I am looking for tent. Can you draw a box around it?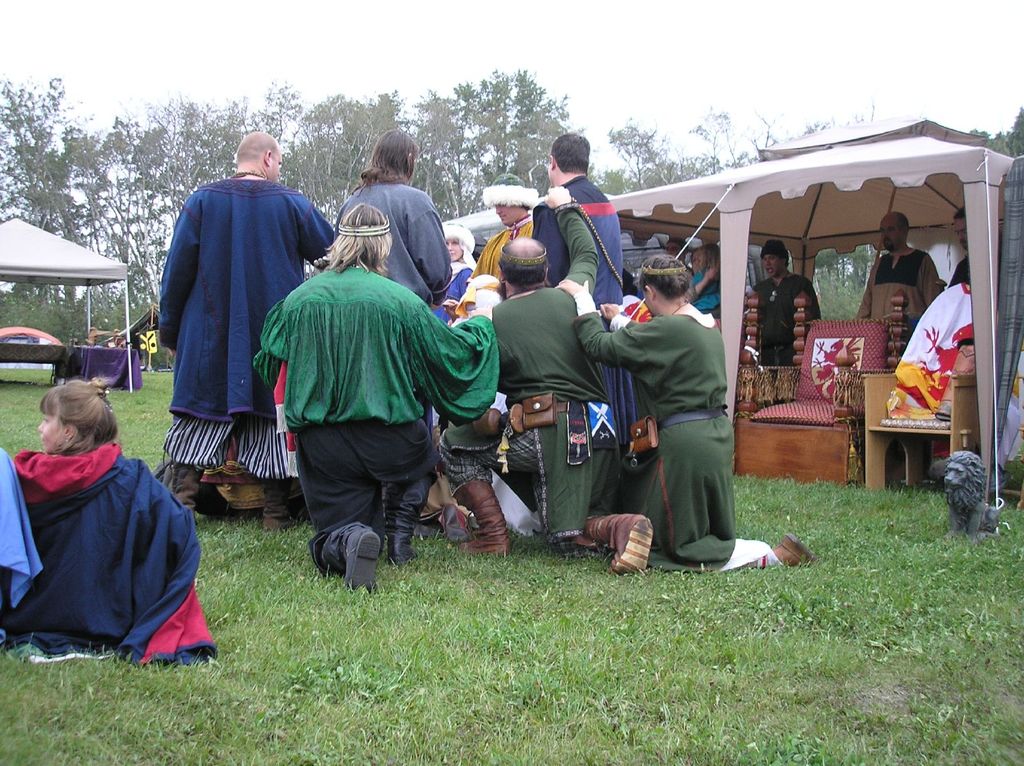
Sure, the bounding box is pyautogui.locateOnScreen(97, 304, 184, 366).
